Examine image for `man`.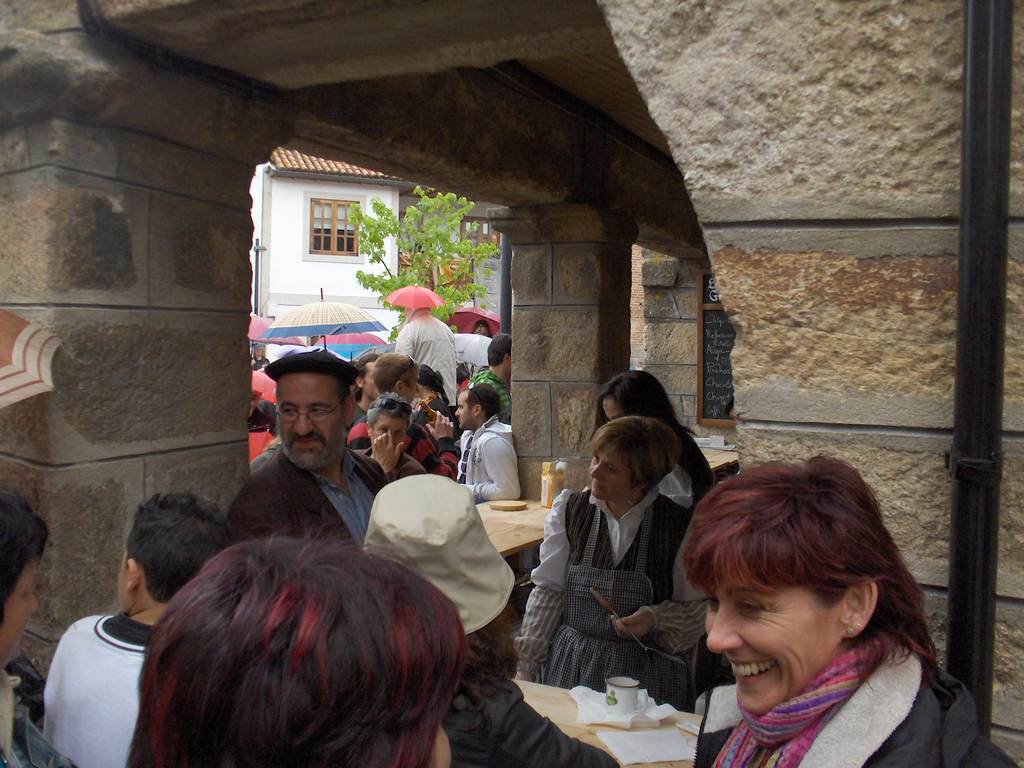
Examination result: [454, 381, 520, 504].
